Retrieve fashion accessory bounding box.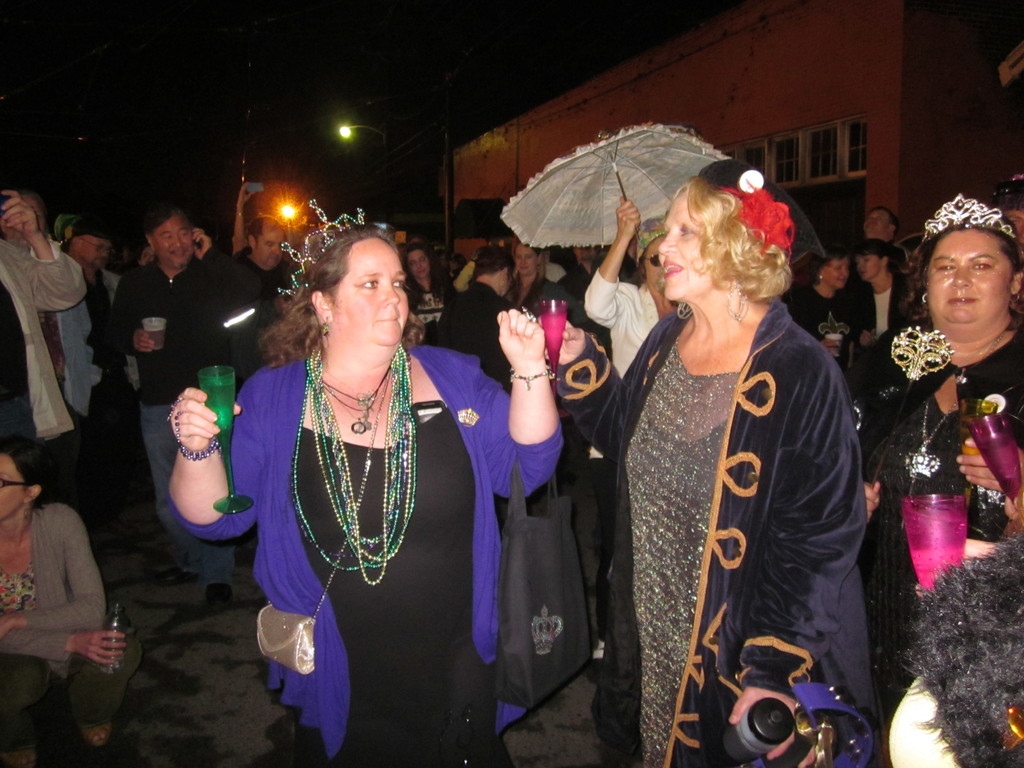
Bounding box: left=521, top=304, right=538, bottom=323.
